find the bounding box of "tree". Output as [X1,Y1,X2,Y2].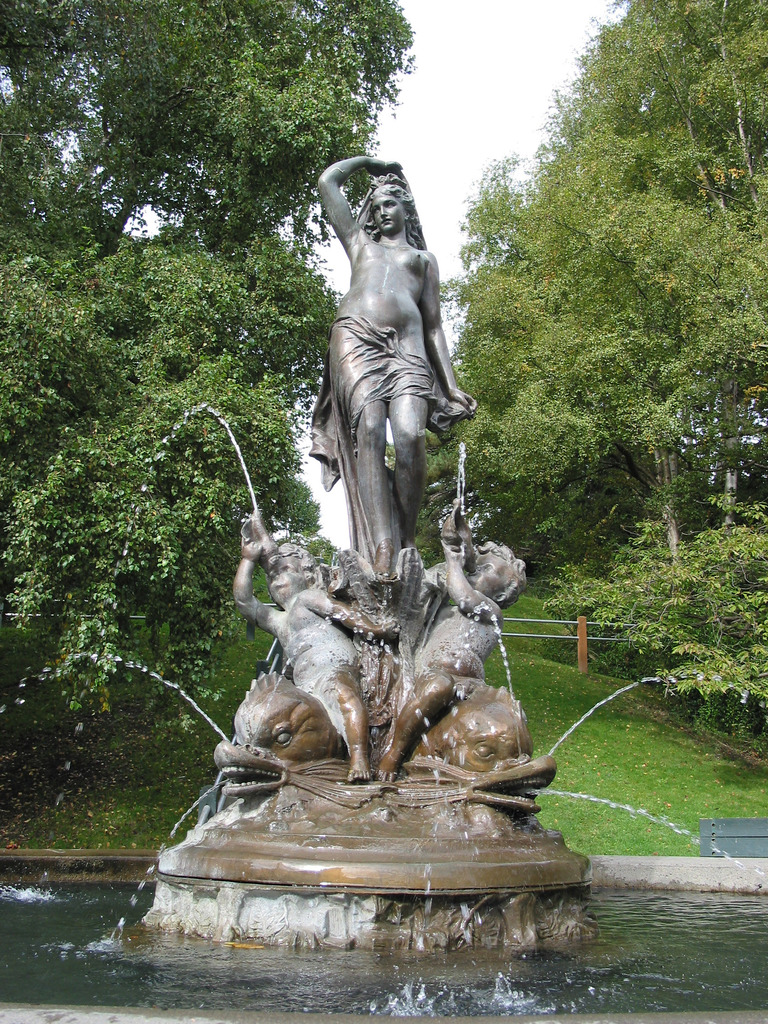
[0,0,425,728].
